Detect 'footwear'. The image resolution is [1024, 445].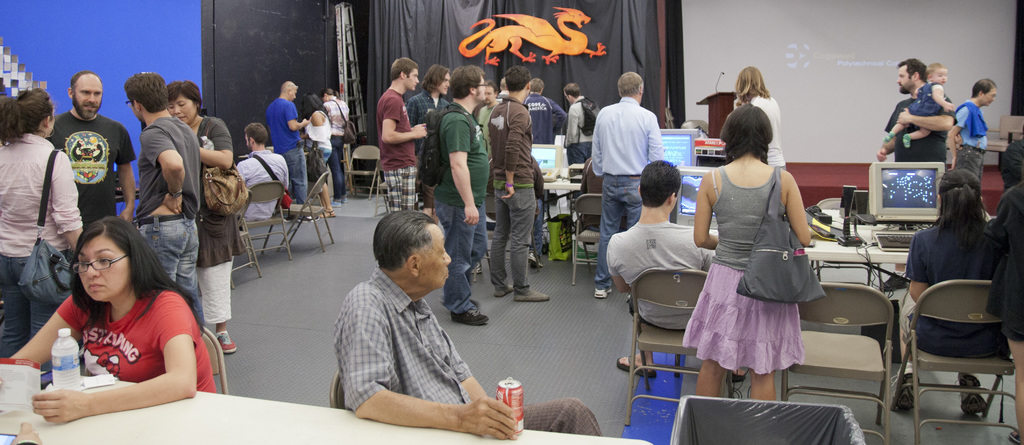
BBox(221, 332, 236, 353).
